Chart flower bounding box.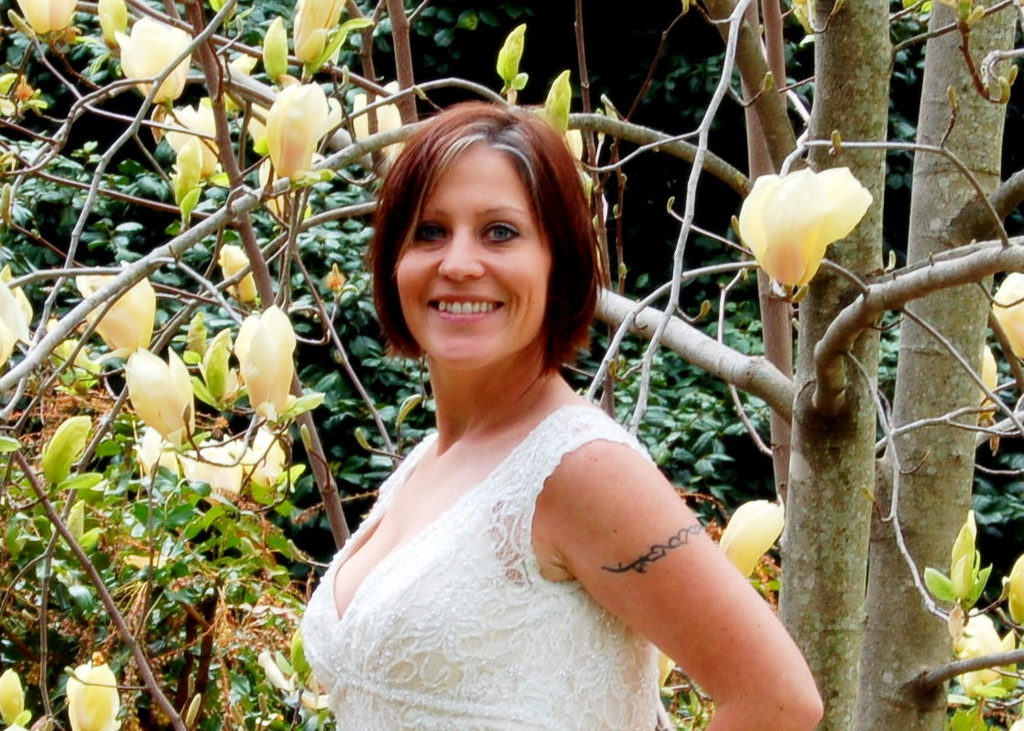
Charted: <region>10, 0, 74, 37</region>.
